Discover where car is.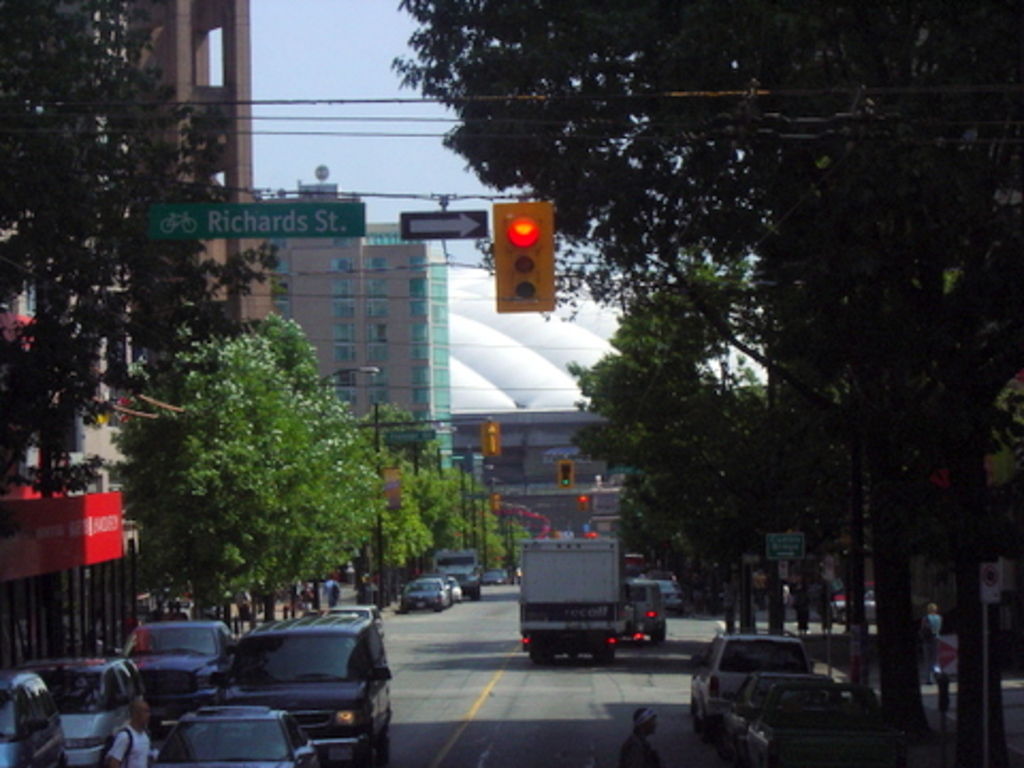
Discovered at 693 627 811 730.
